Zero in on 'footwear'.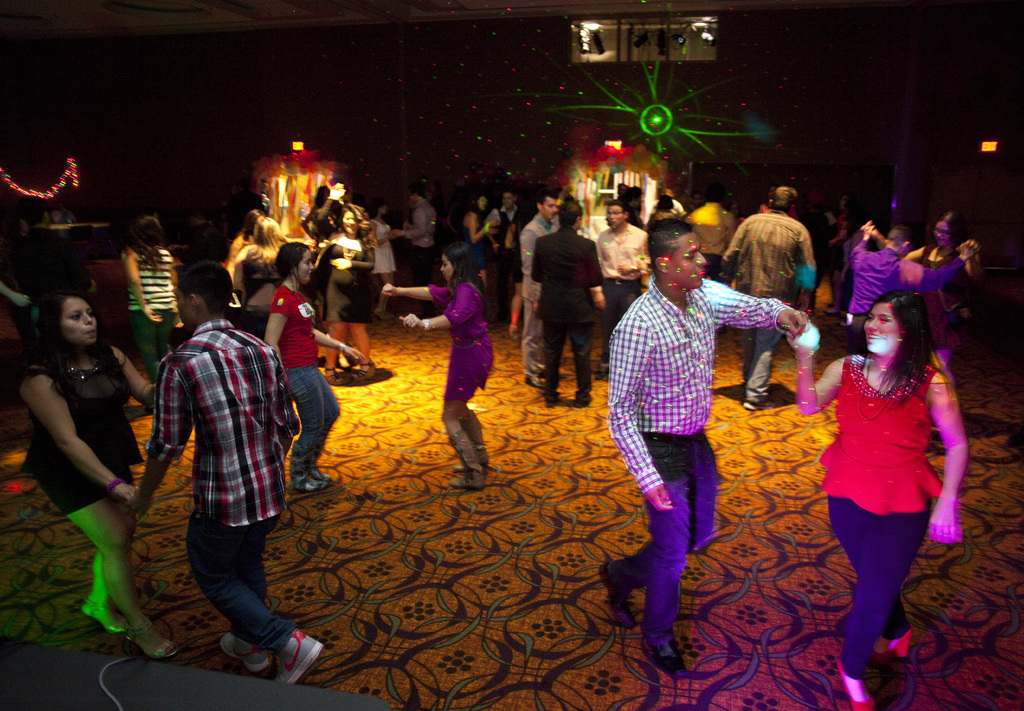
Zeroed in: region(525, 370, 543, 379).
